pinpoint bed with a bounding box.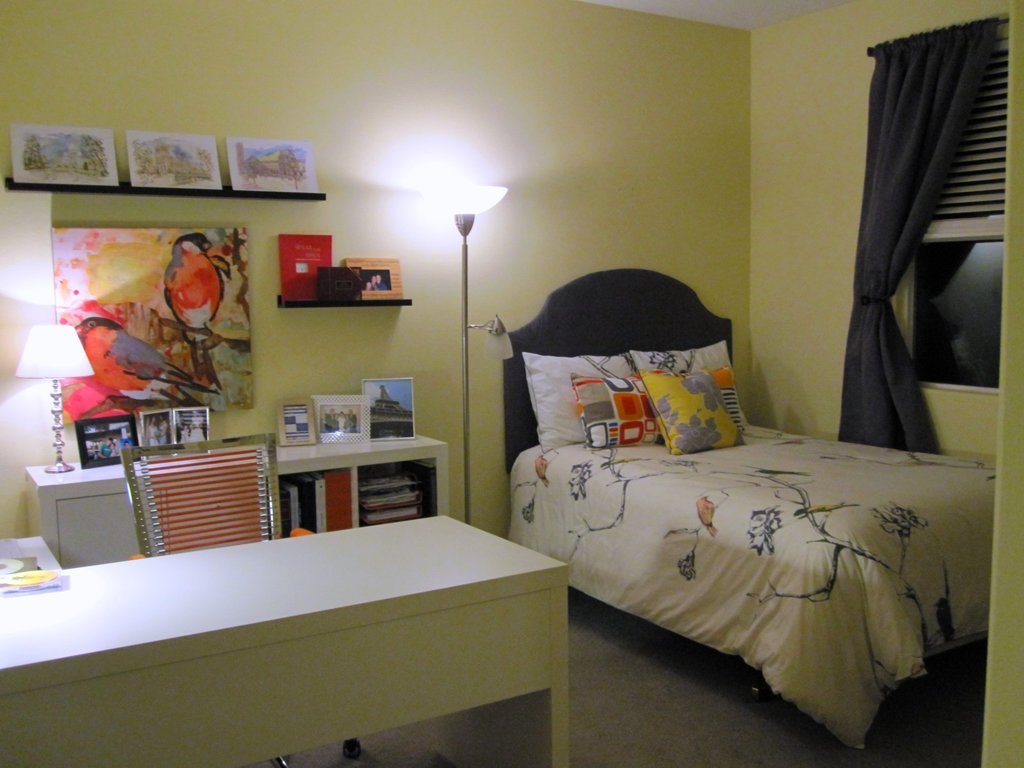
(501,265,998,749).
